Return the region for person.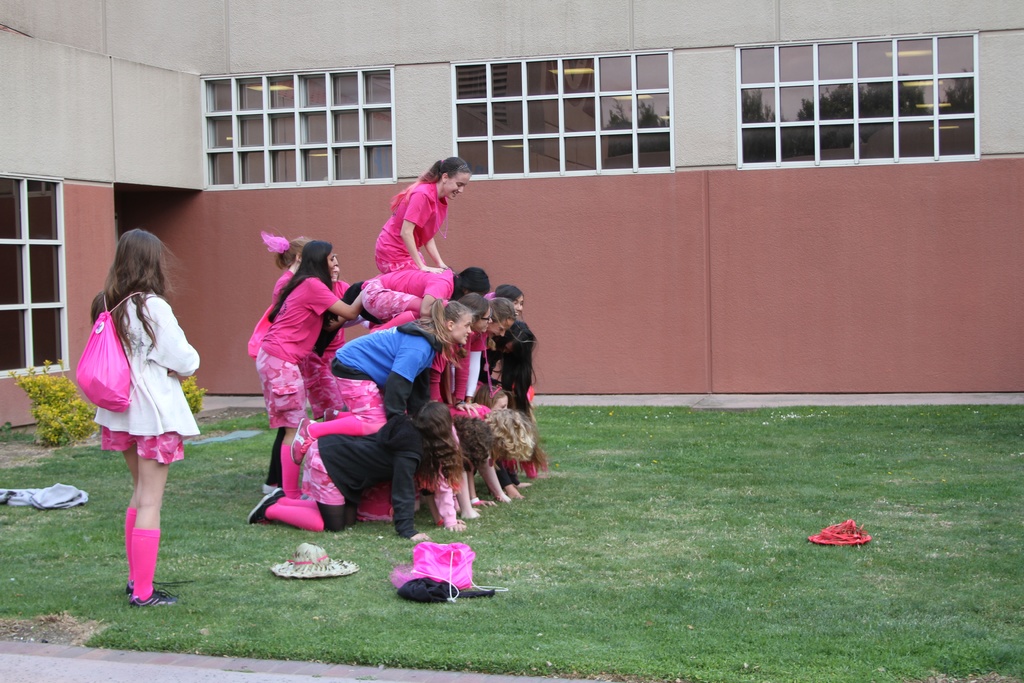
BBox(430, 298, 514, 401).
